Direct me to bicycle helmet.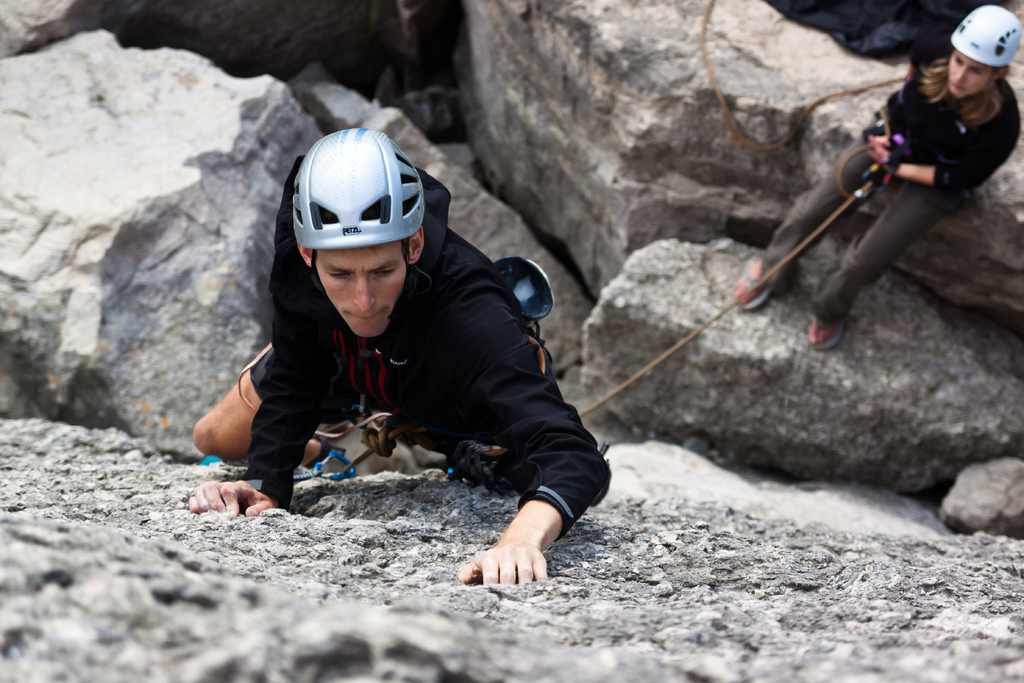
Direction: (left=285, top=119, right=436, bottom=238).
